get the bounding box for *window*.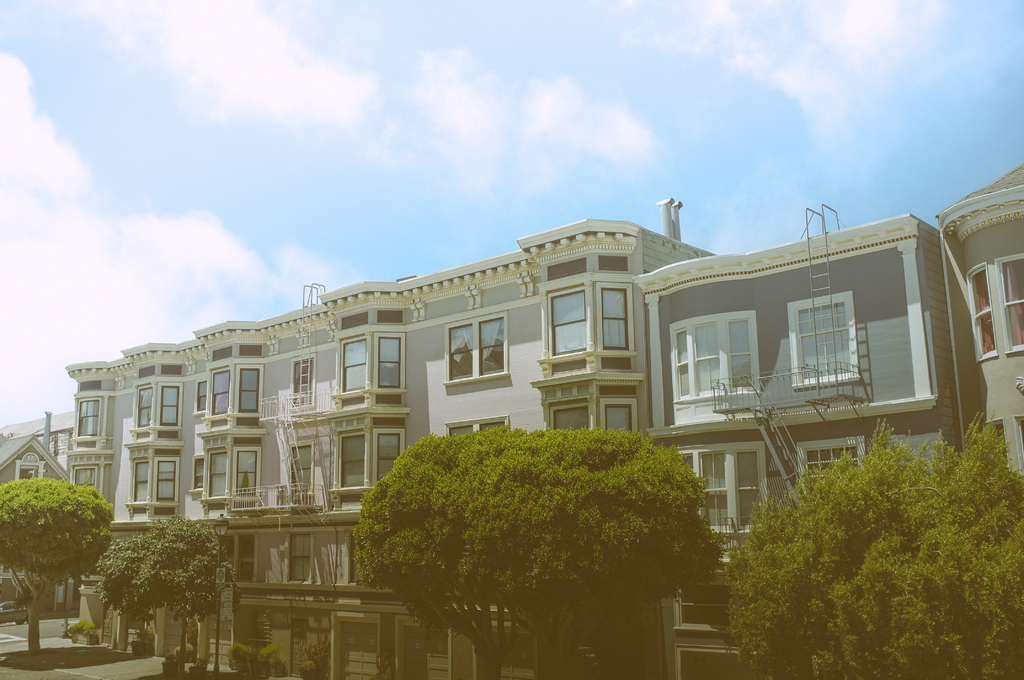
333/425/406/495.
